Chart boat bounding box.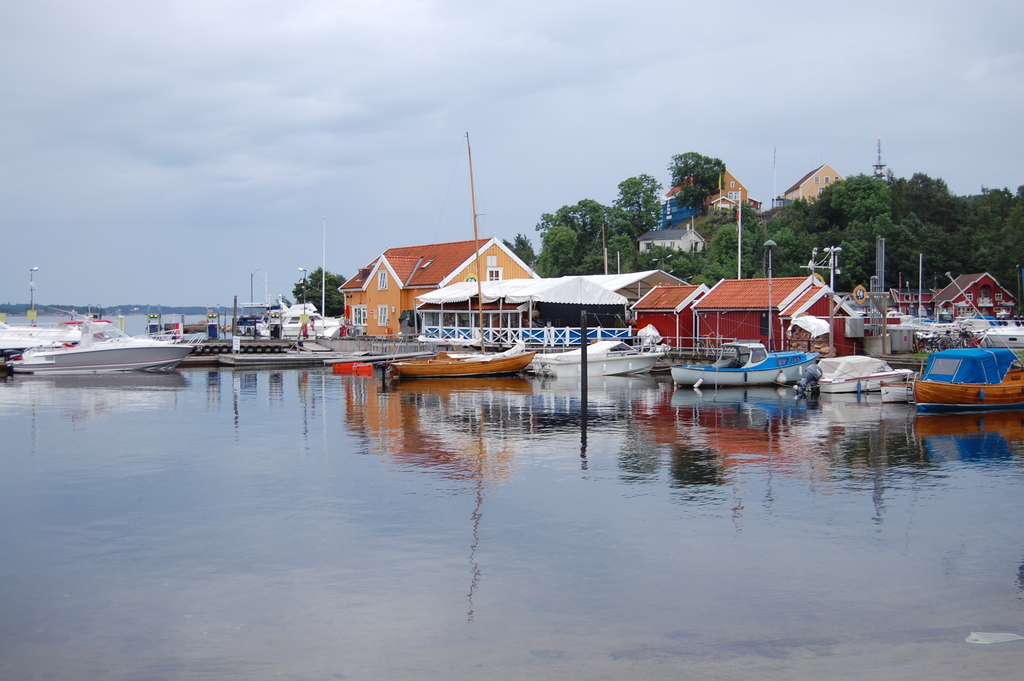
Charted: x1=900 y1=341 x2=1023 y2=406.
